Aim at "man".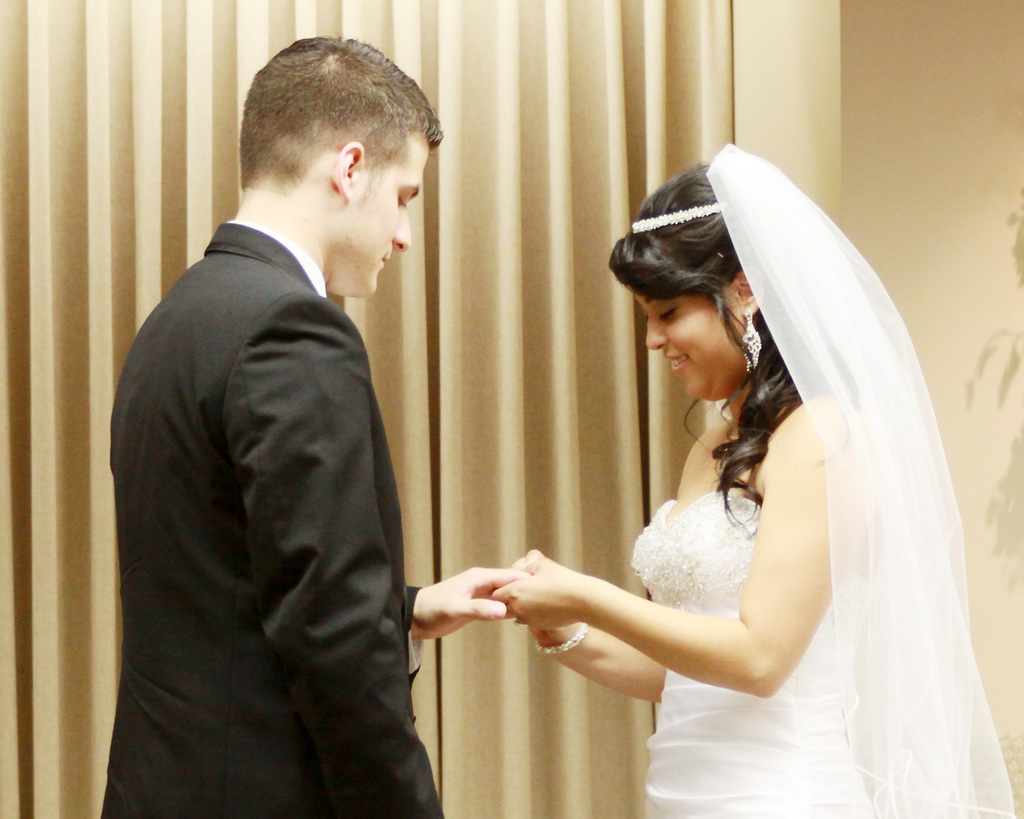
Aimed at rect(99, 22, 463, 801).
